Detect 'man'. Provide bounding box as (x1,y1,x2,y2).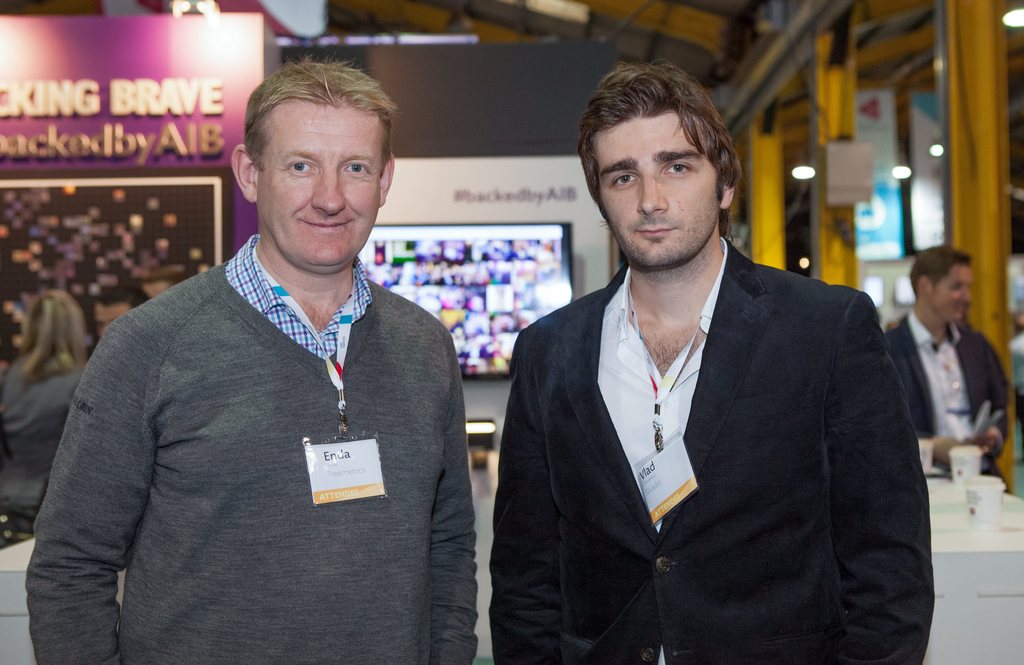
(488,58,938,664).
